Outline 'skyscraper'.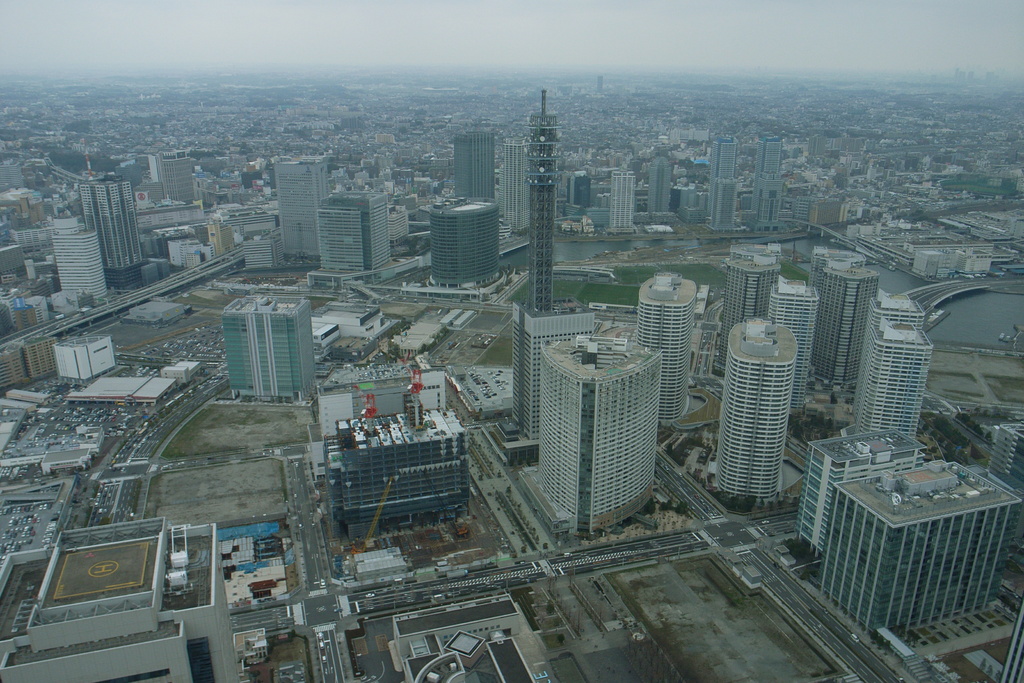
Outline: crop(822, 261, 883, 387).
